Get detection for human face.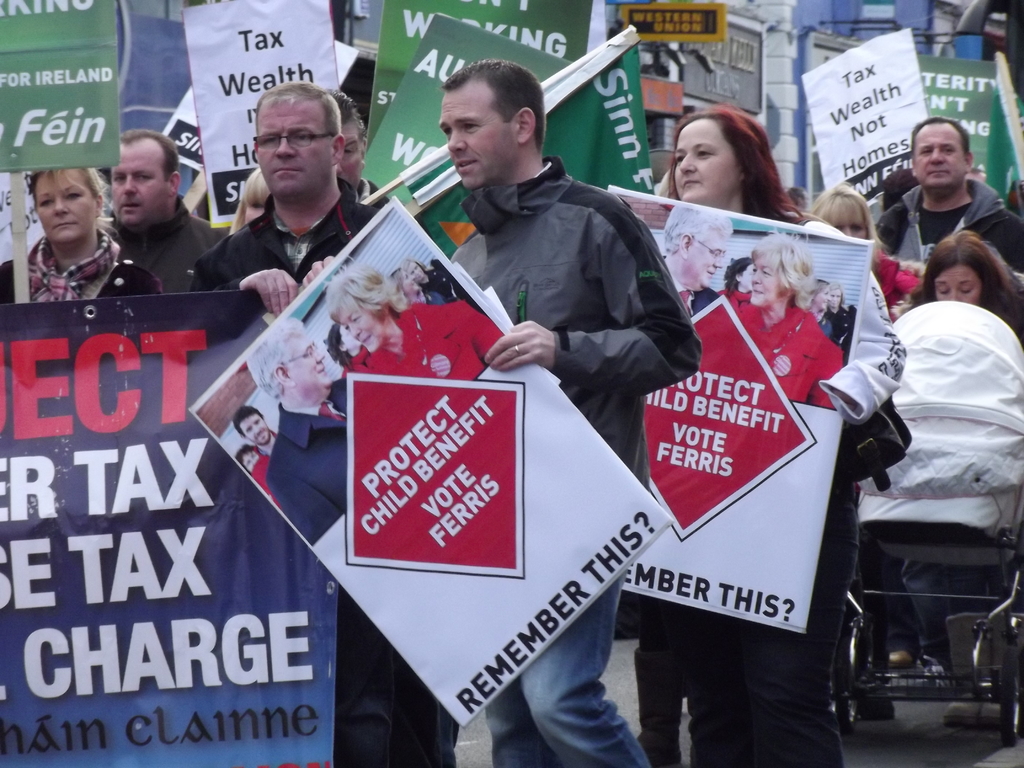
Detection: 336/296/384/353.
